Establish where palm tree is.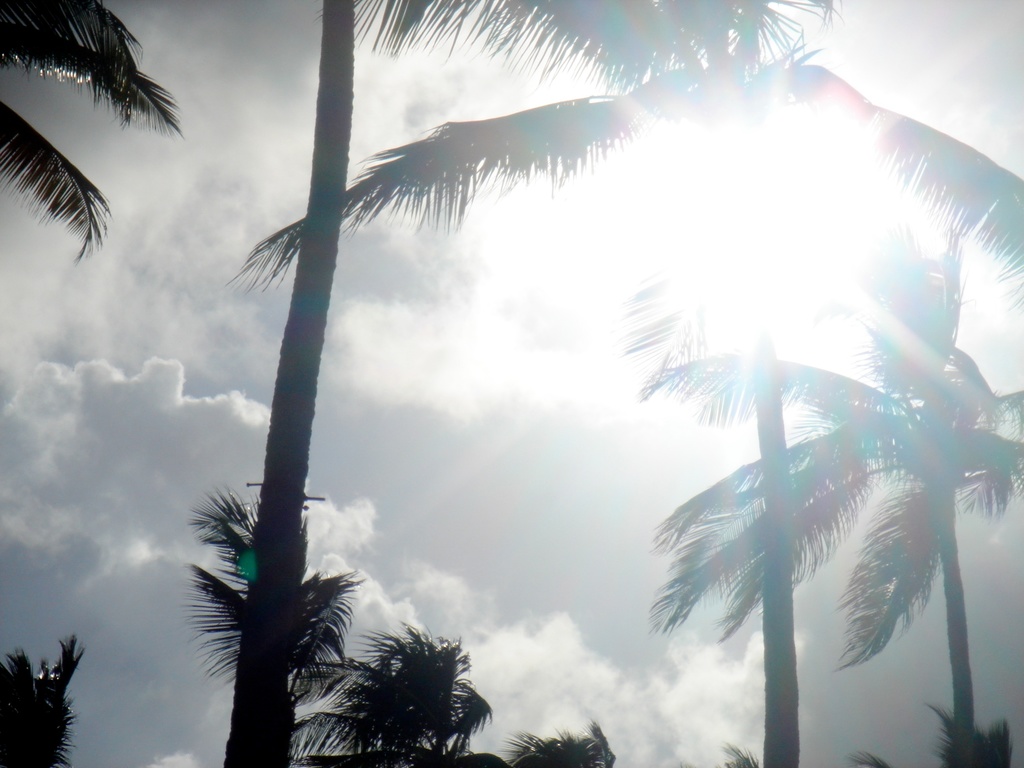
Established at detection(213, 64, 1023, 317).
